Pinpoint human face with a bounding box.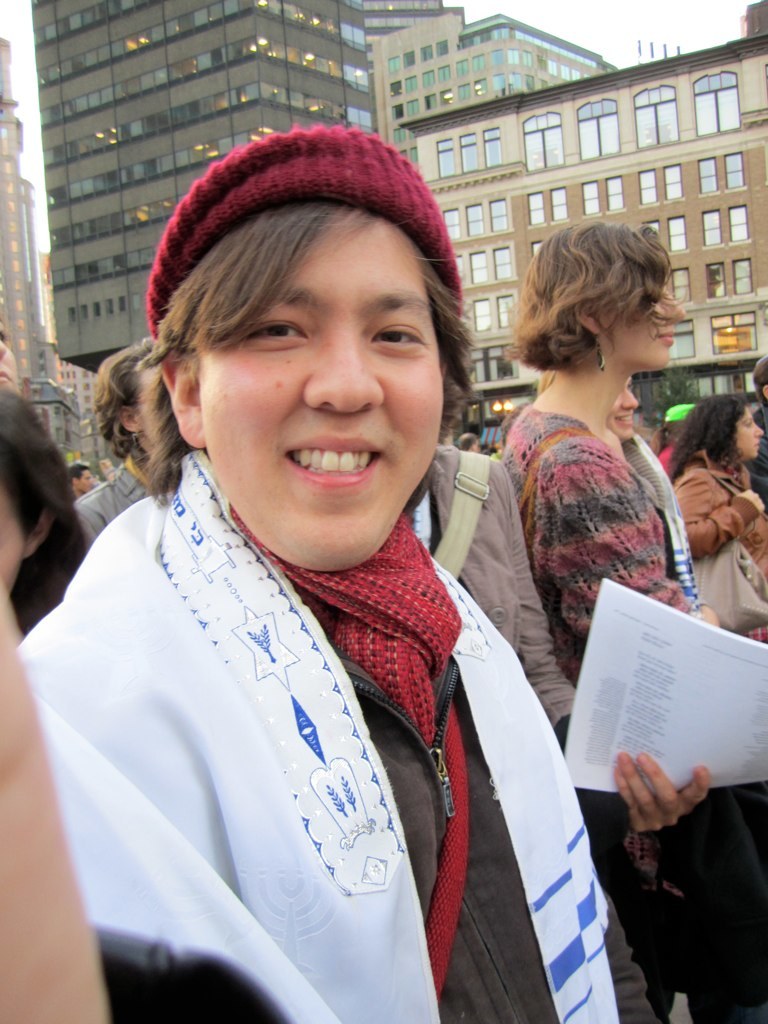
l=192, t=228, r=444, b=572.
